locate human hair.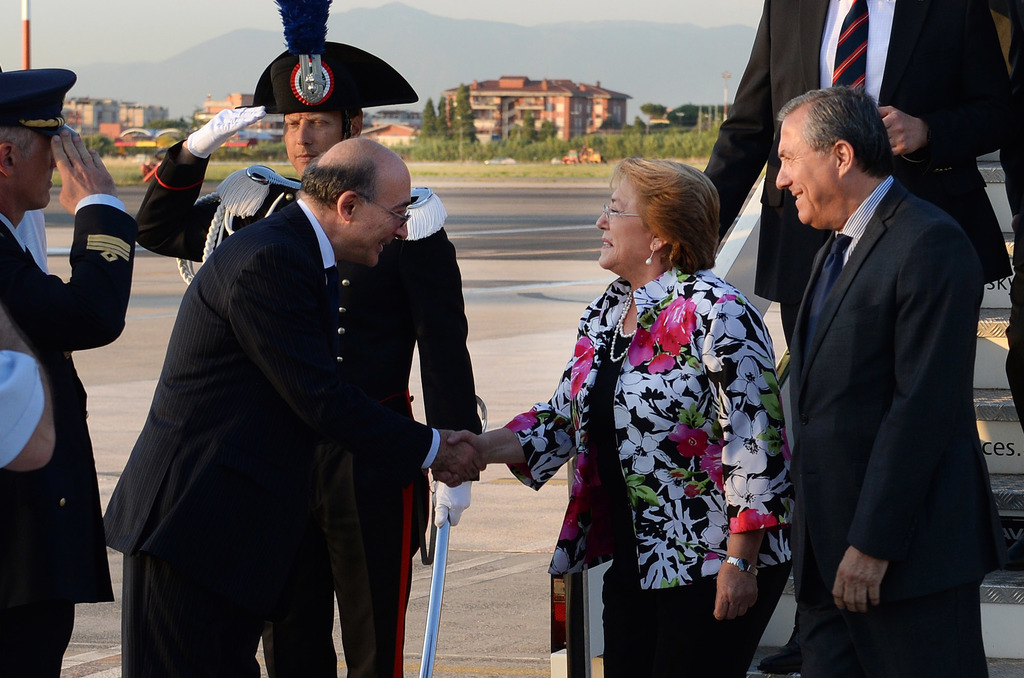
Bounding box: crop(301, 154, 380, 209).
